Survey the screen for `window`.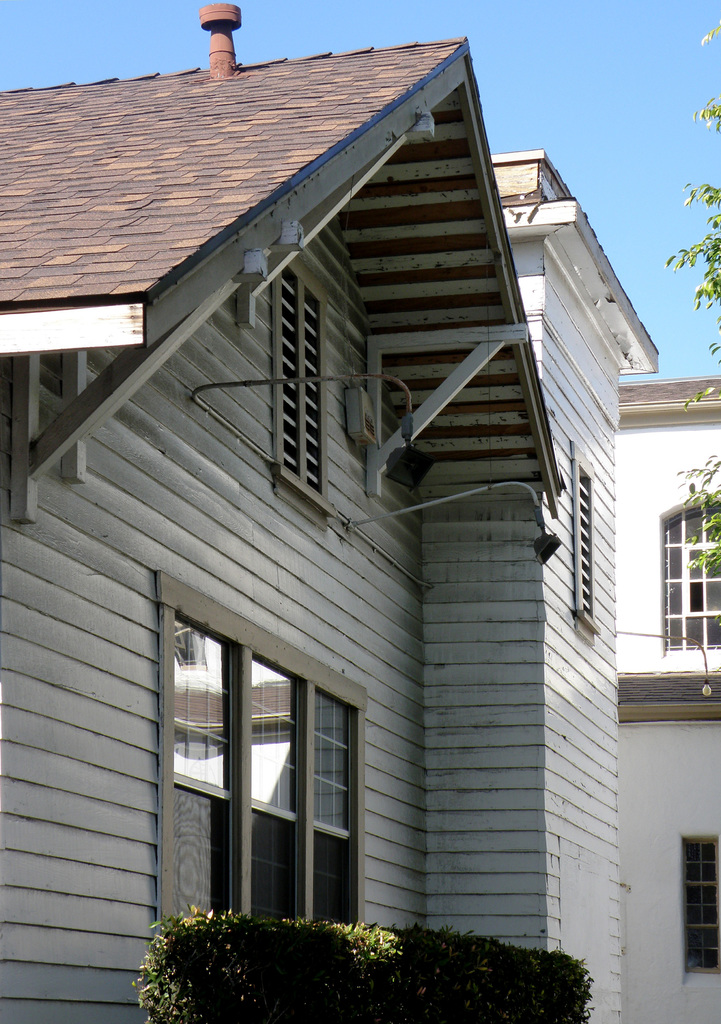
Survey found: <box>279,264,334,507</box>.
